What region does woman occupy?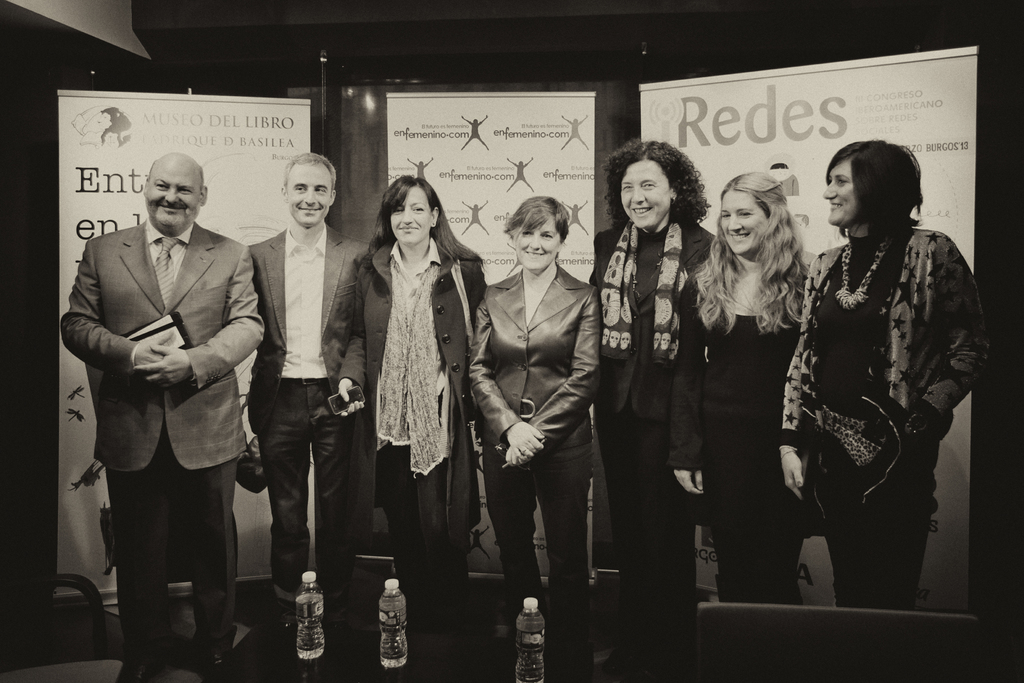
locate(585, 136, 724, 625).
